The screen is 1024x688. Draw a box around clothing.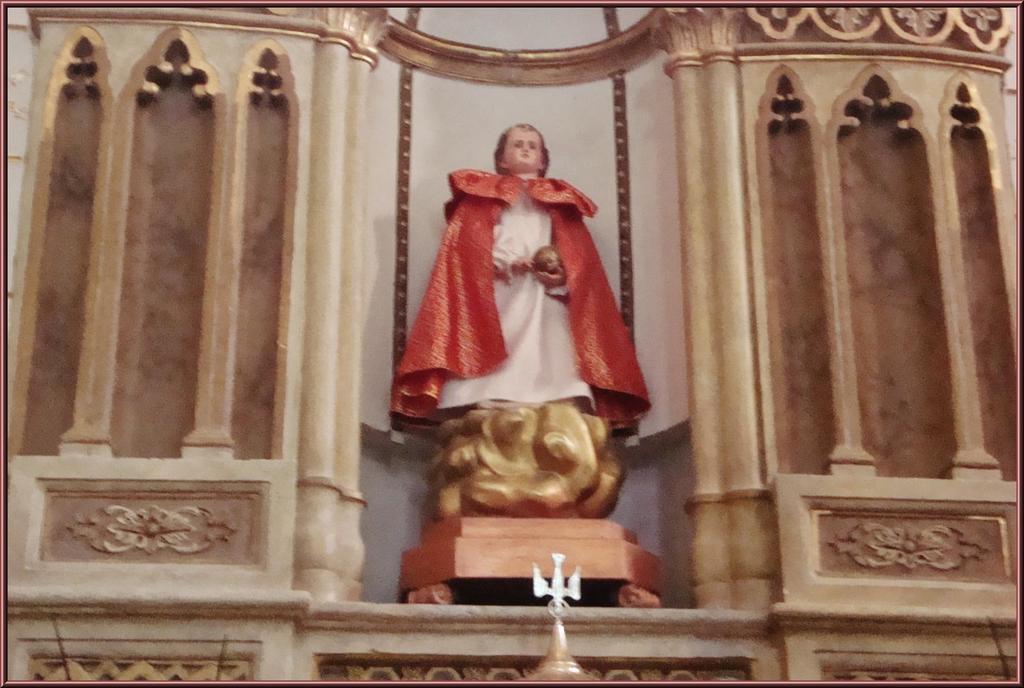
bbox(386, 170, 643, 436).
